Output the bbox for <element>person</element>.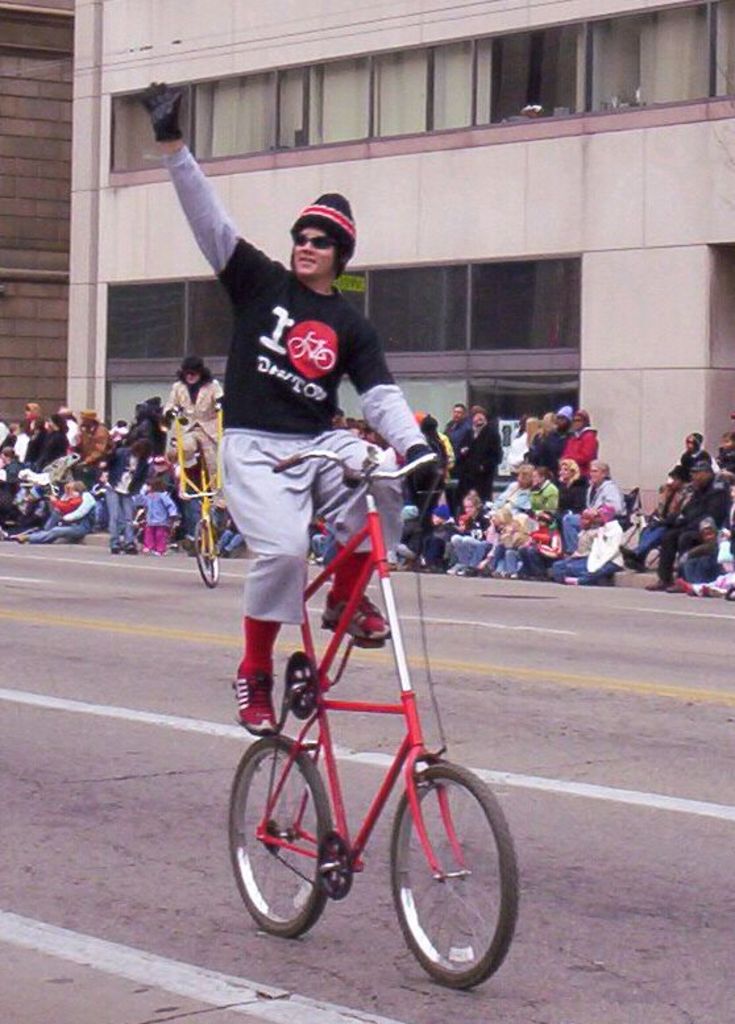
132,82,439,731.
